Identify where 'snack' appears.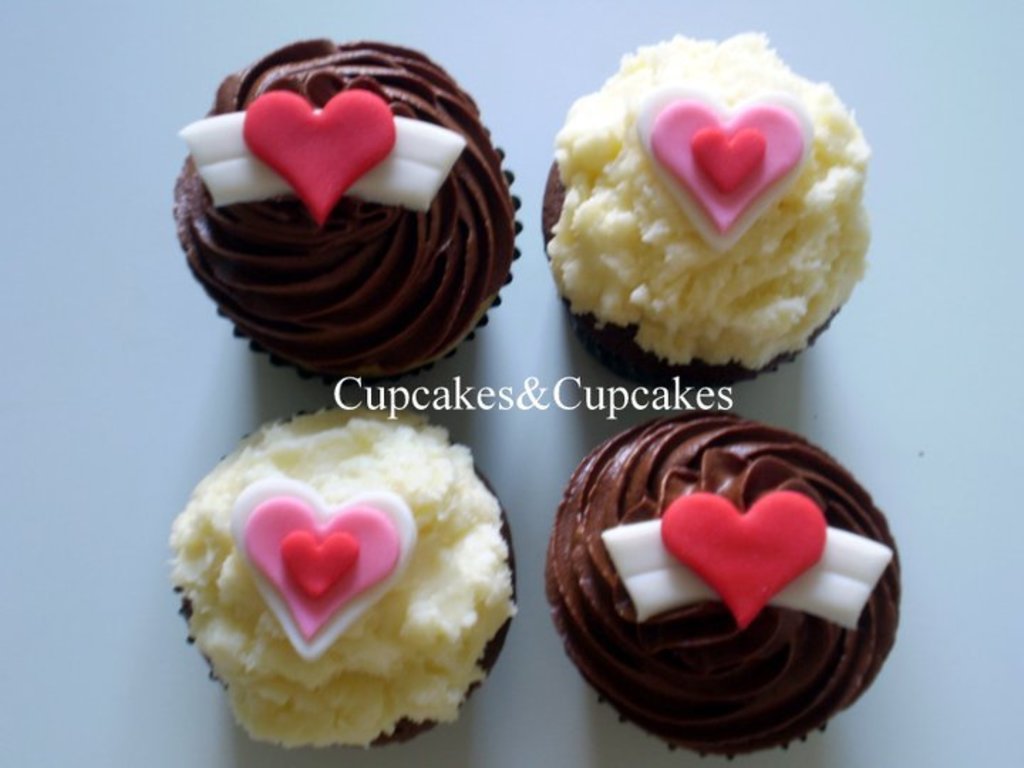
Appears at region(169, 404, 519, 752).
